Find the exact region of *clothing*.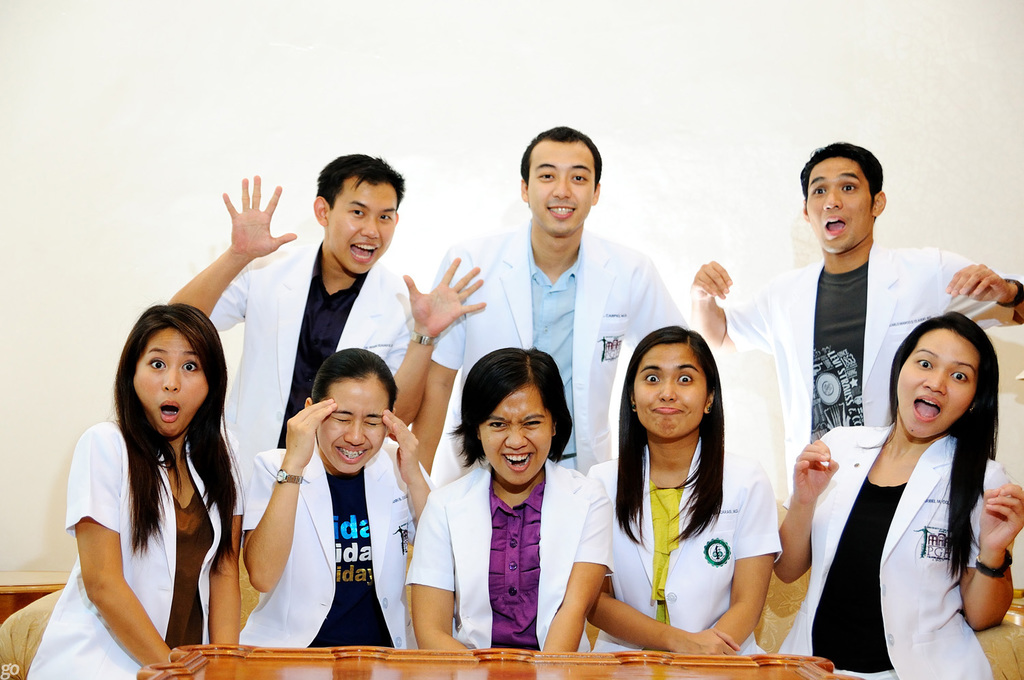
Exact region: bbox=[26, 412, 235, 679].
